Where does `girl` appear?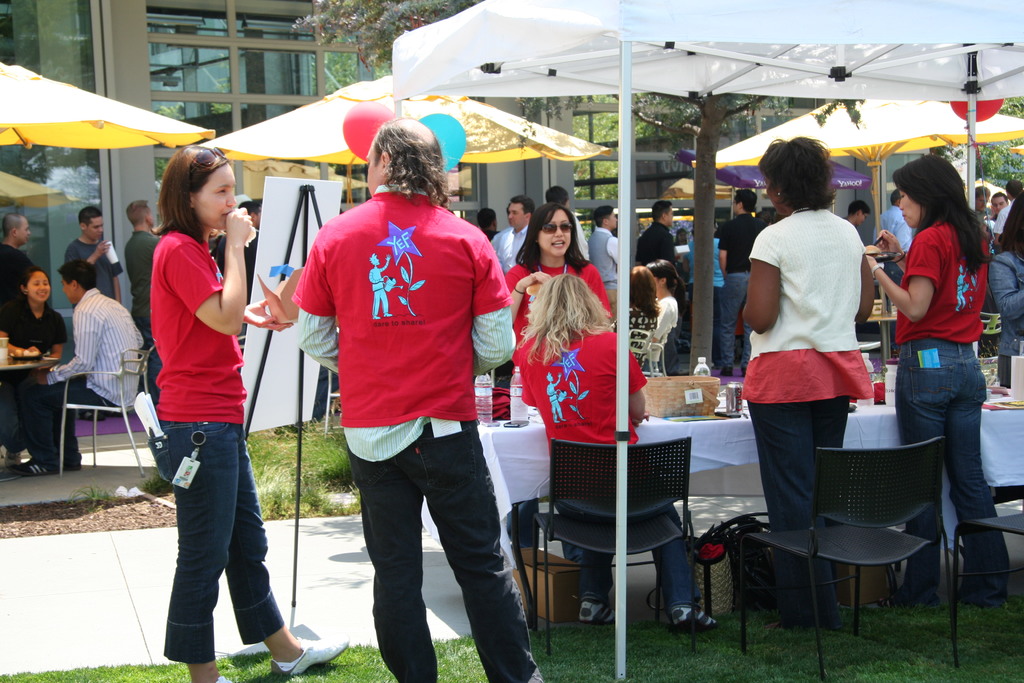
Appears at [x1=513, y1=203, x2=603, y2=418].
